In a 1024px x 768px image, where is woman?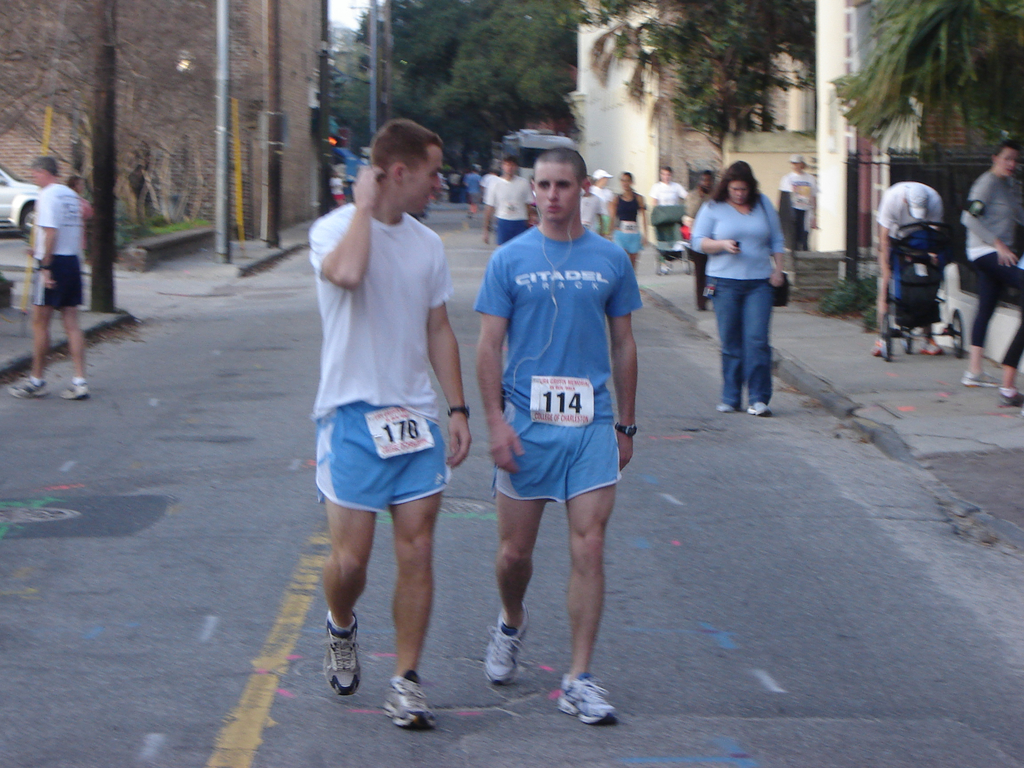
locate(67, 174, 92, 313).
